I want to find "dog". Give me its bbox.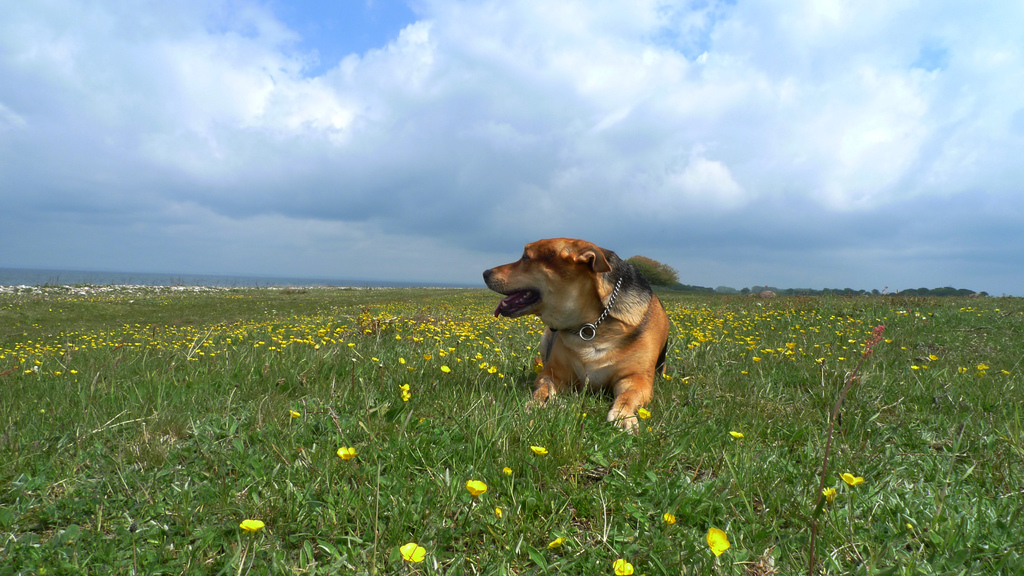
Rect(483, 237, 670, 433).
